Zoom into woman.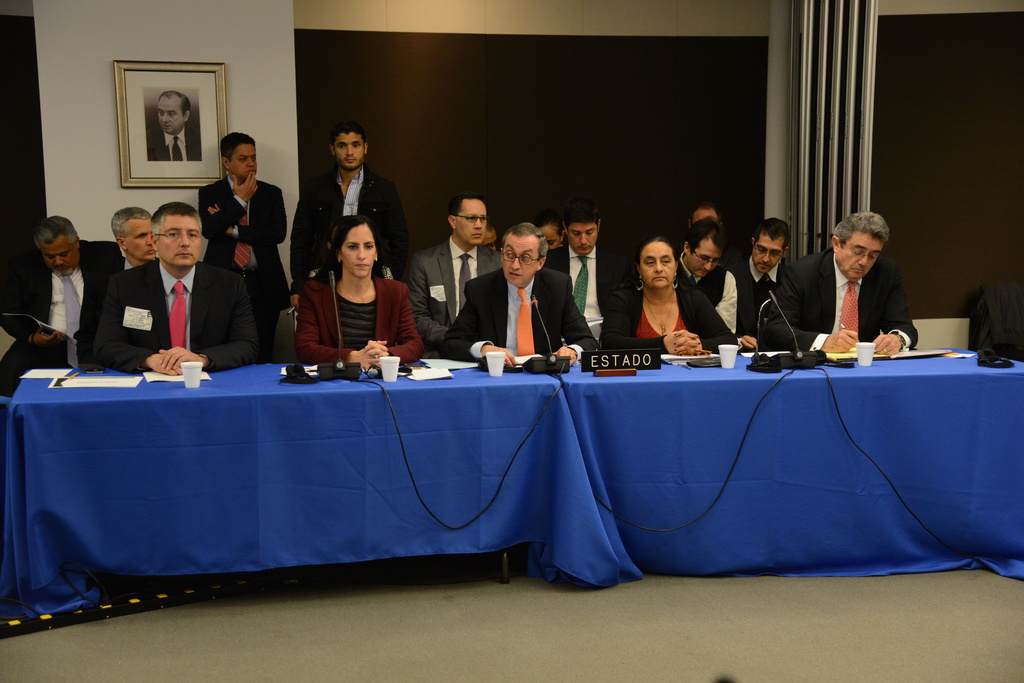
Zoom target: [x1=602, y1=235, x2=741, y2=360].
